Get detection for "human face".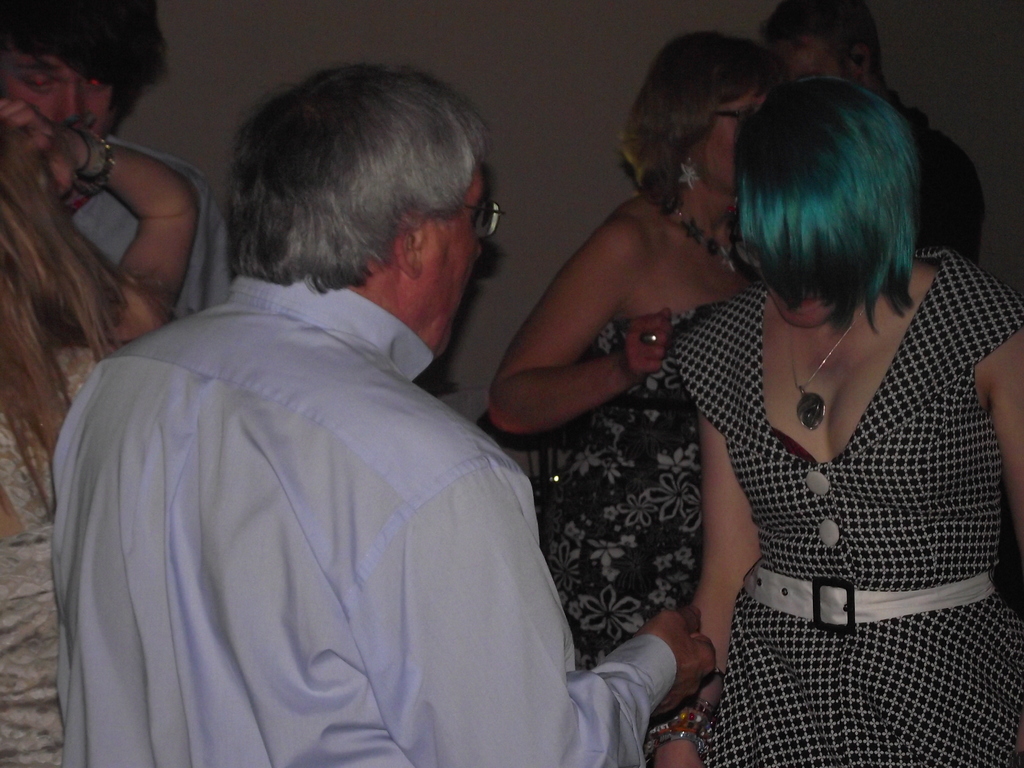
Detection: box(426, 167, 479, 355).
